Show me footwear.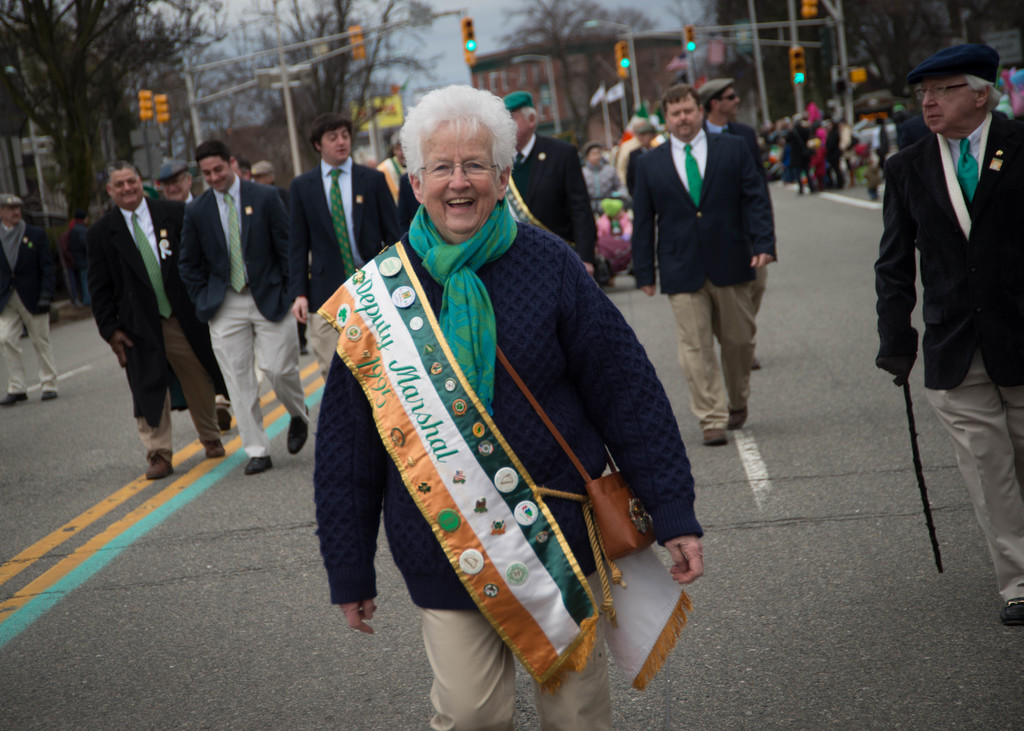
footwear is here: {"left": 44, "top": 392, "right": 63, "bottom": 405}.
